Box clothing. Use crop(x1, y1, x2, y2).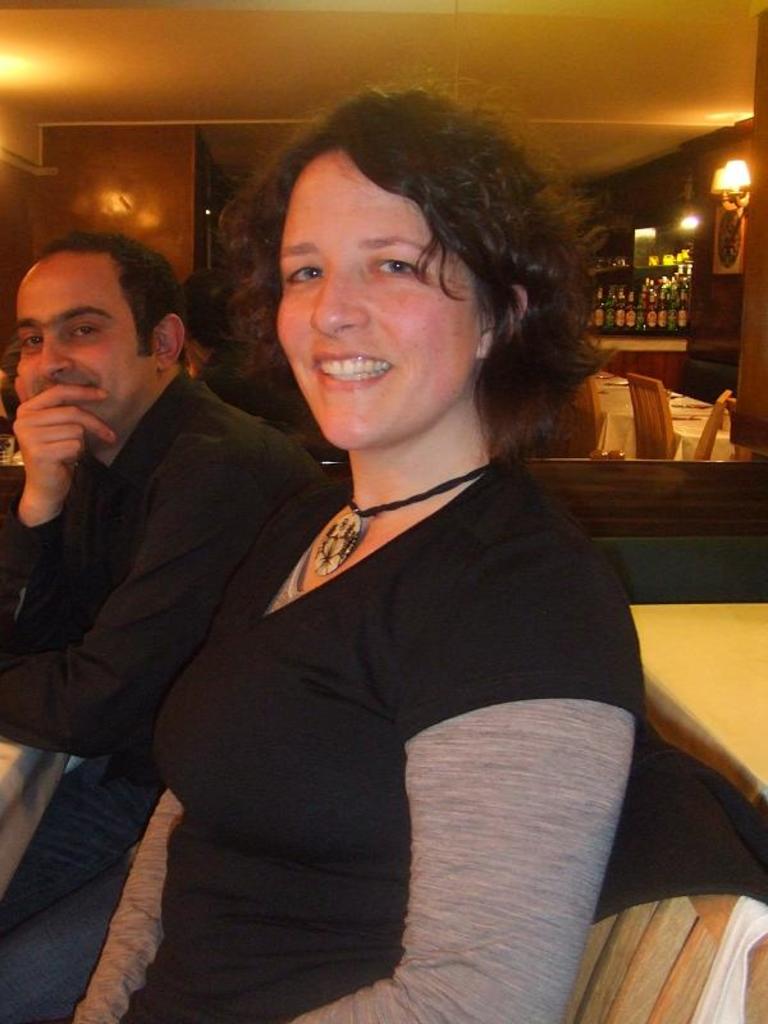
crop(146, 378, 658, 950).
